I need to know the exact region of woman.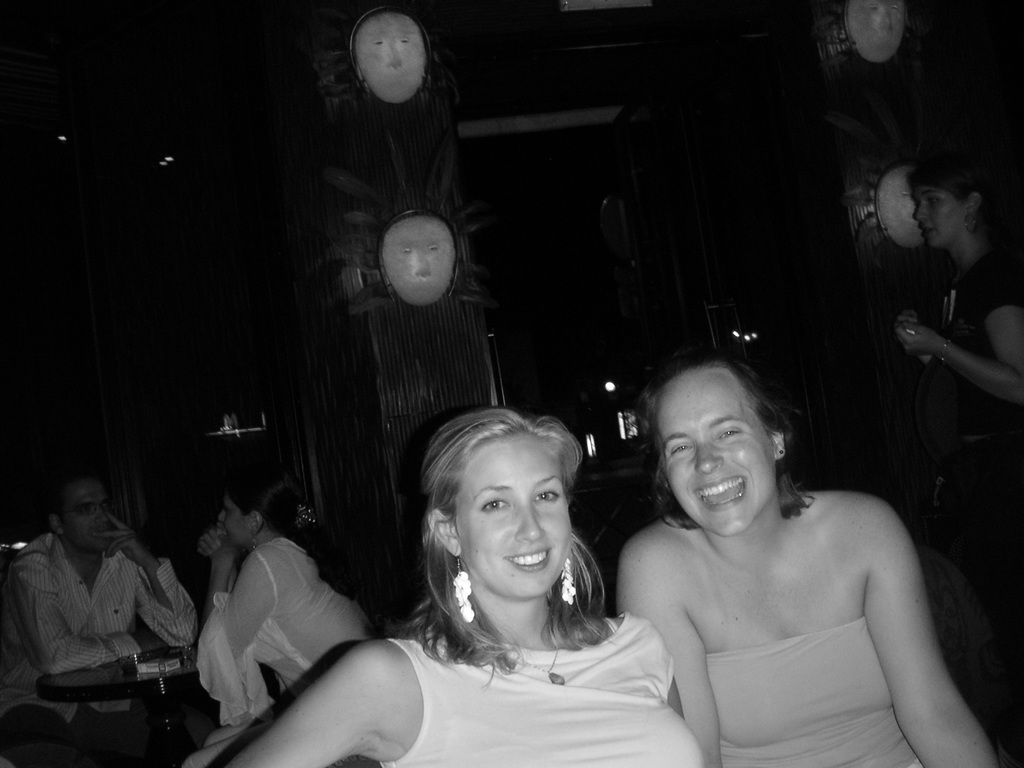
Region: crop(867, 147, 1023, 596).
